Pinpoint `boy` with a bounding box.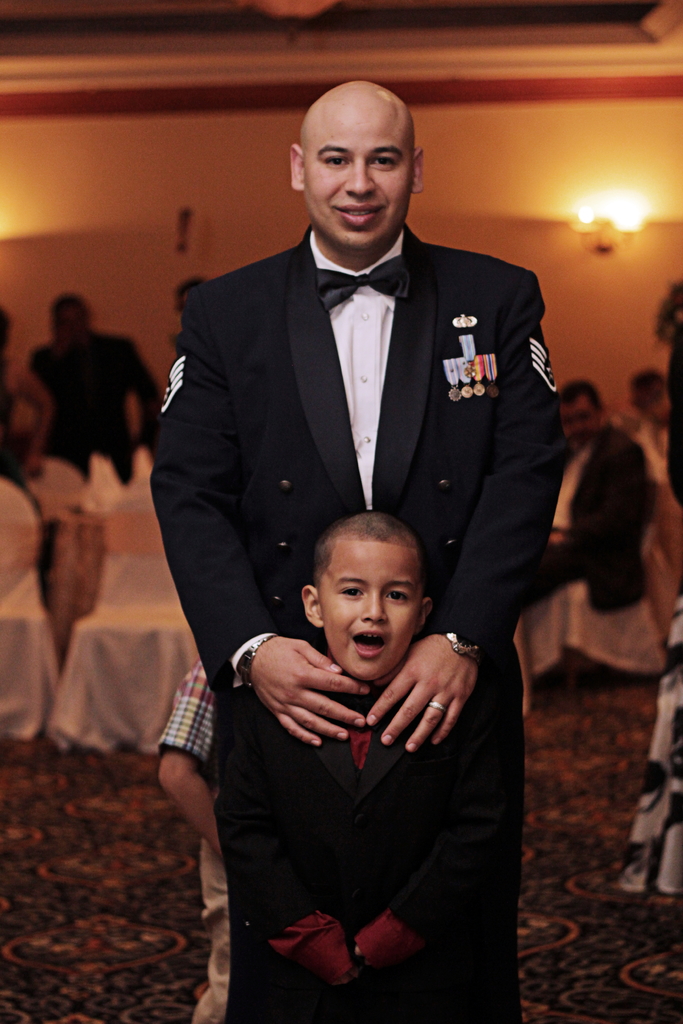
199 456 514 980.
